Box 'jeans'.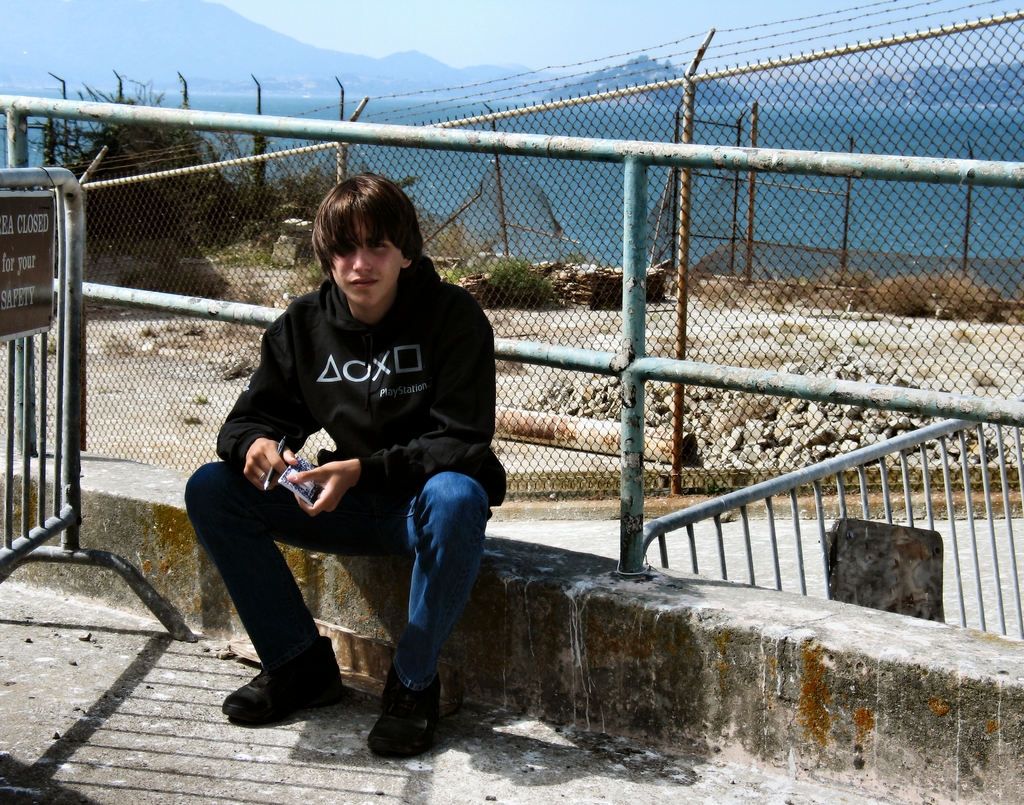
x1=205, y1=443, x2=468, y2=735.
